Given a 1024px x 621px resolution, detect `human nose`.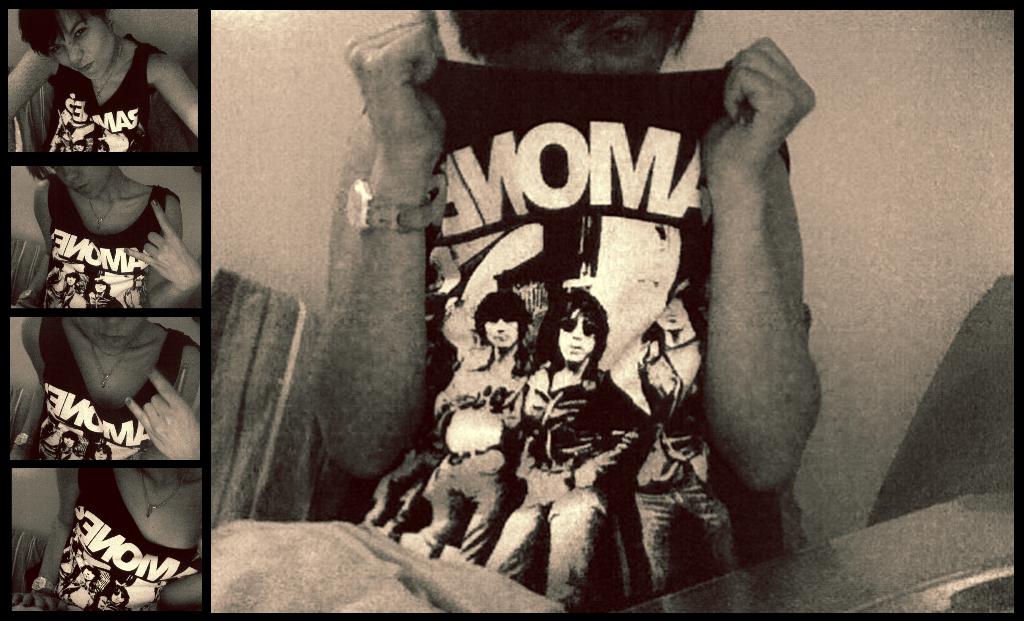
[x1=570, y1=330, x2=584, y2=340].
